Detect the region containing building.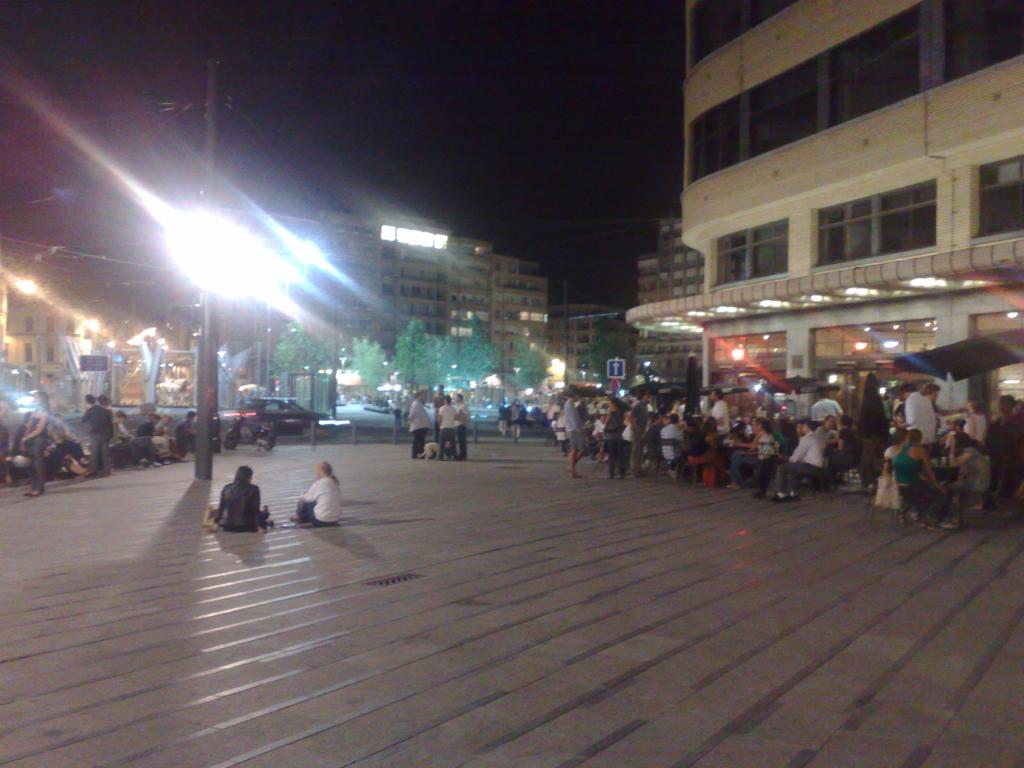
pyautogui.locateOnScreen(623, 0, 1021, 412).
